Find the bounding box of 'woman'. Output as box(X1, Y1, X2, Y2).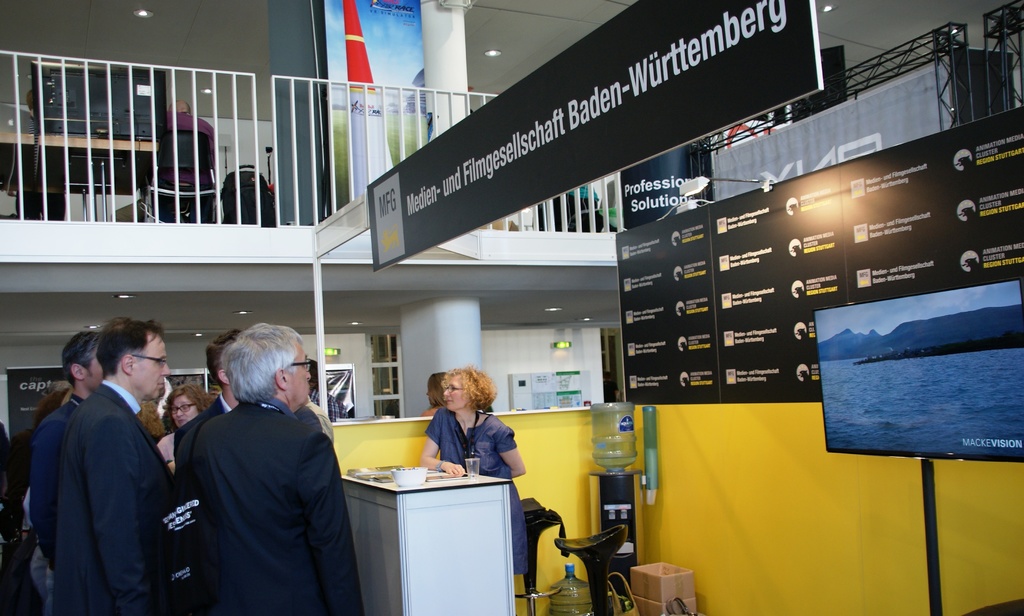
box(415, 364, 525, 575).
